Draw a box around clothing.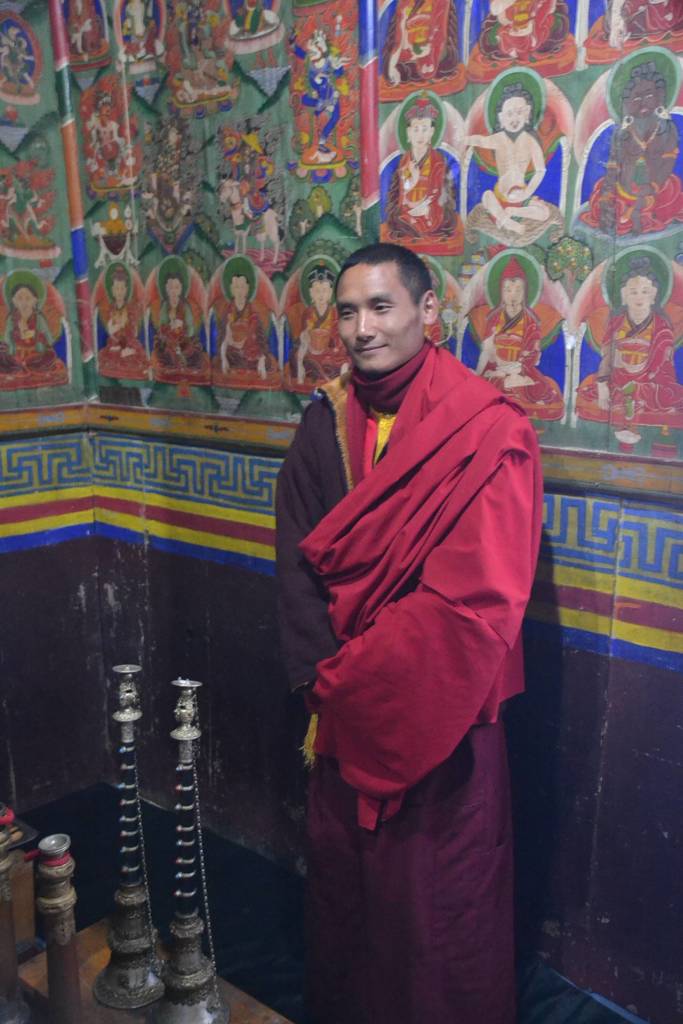
l=391, t=132, r=478, b=255.
